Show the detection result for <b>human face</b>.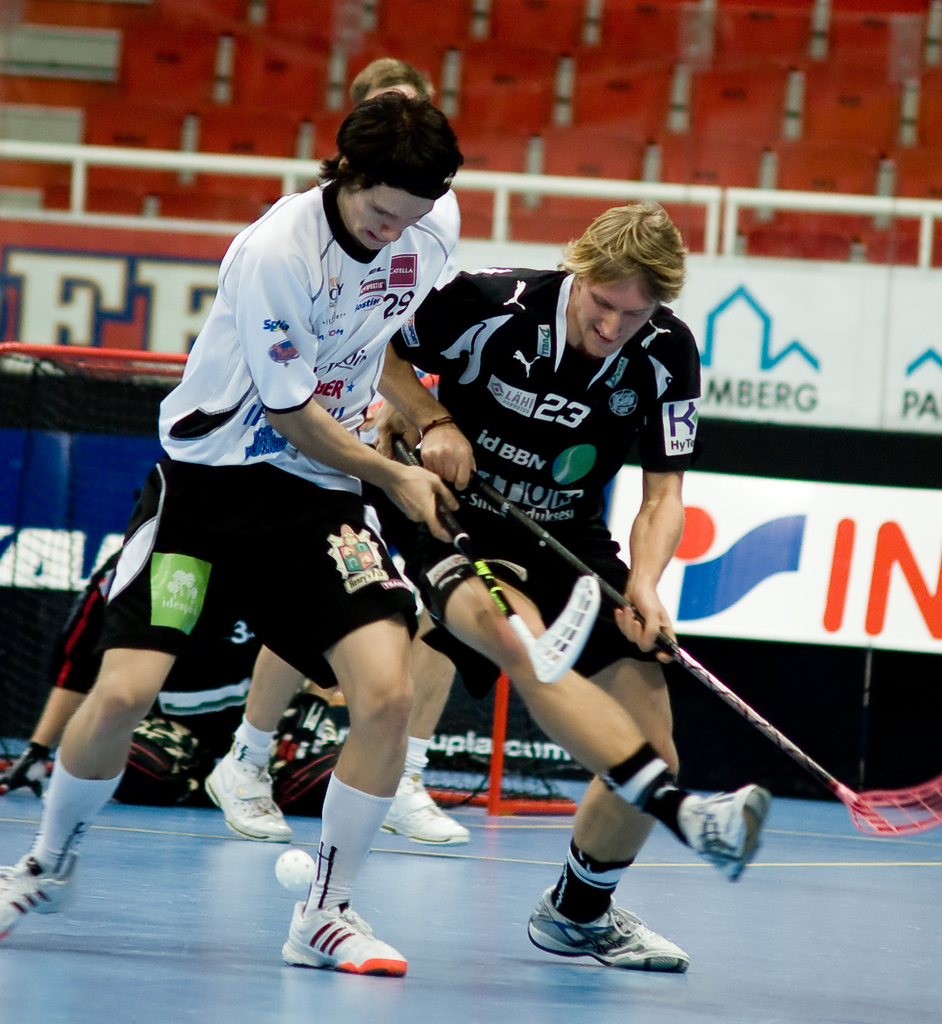
crop(342, 185, 428, 252).
